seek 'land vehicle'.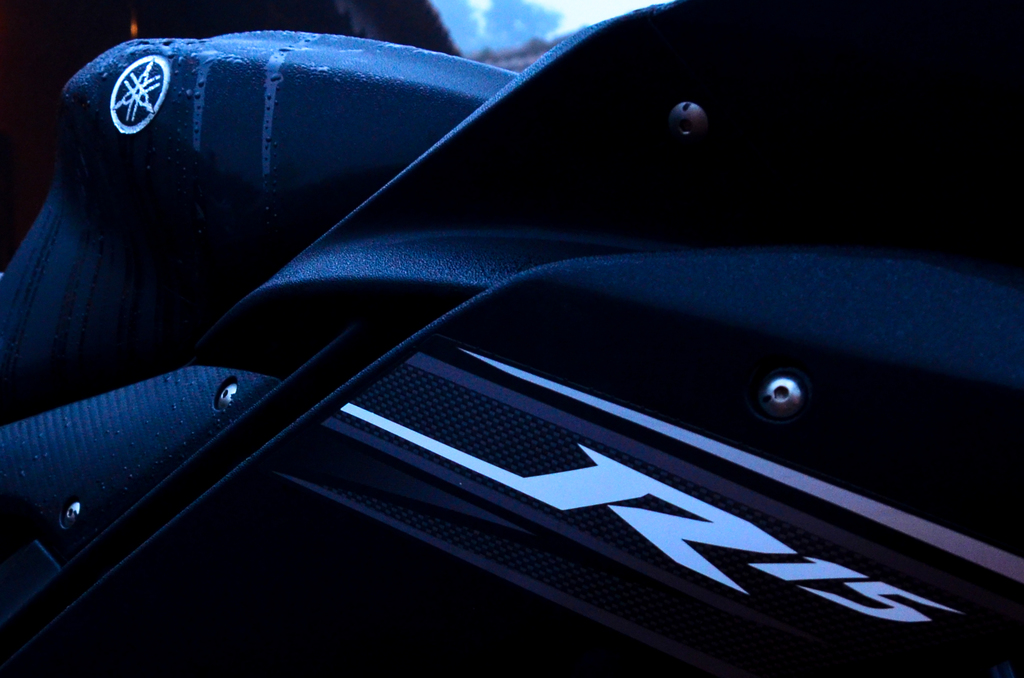
bbox(0, 0, 1023, 677).
